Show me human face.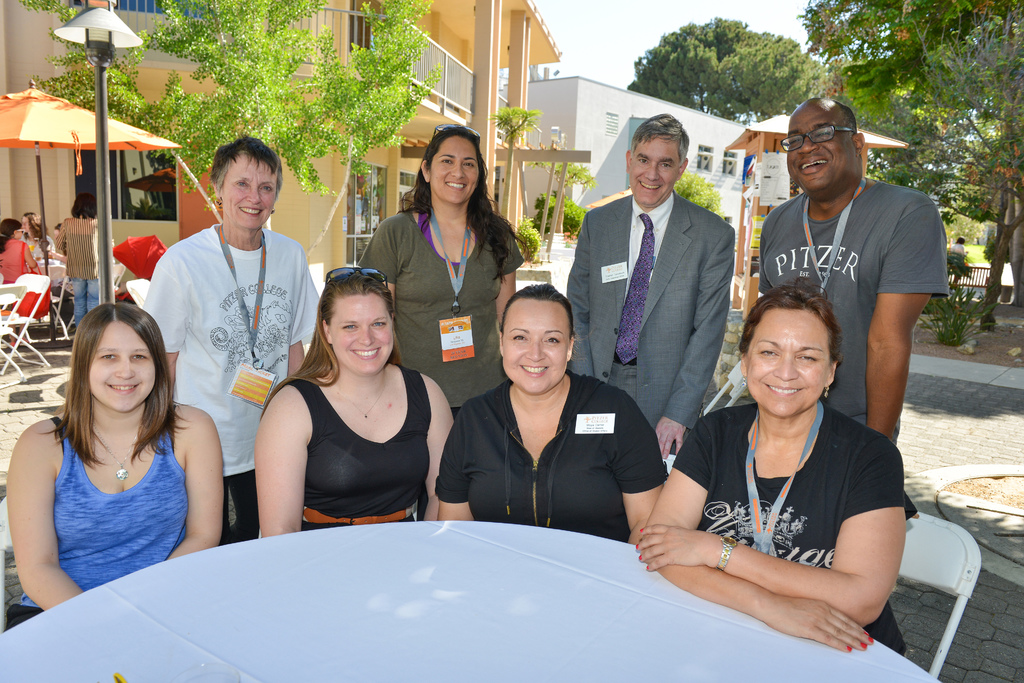
human face is here: crop(330, 294, 394, 373).
